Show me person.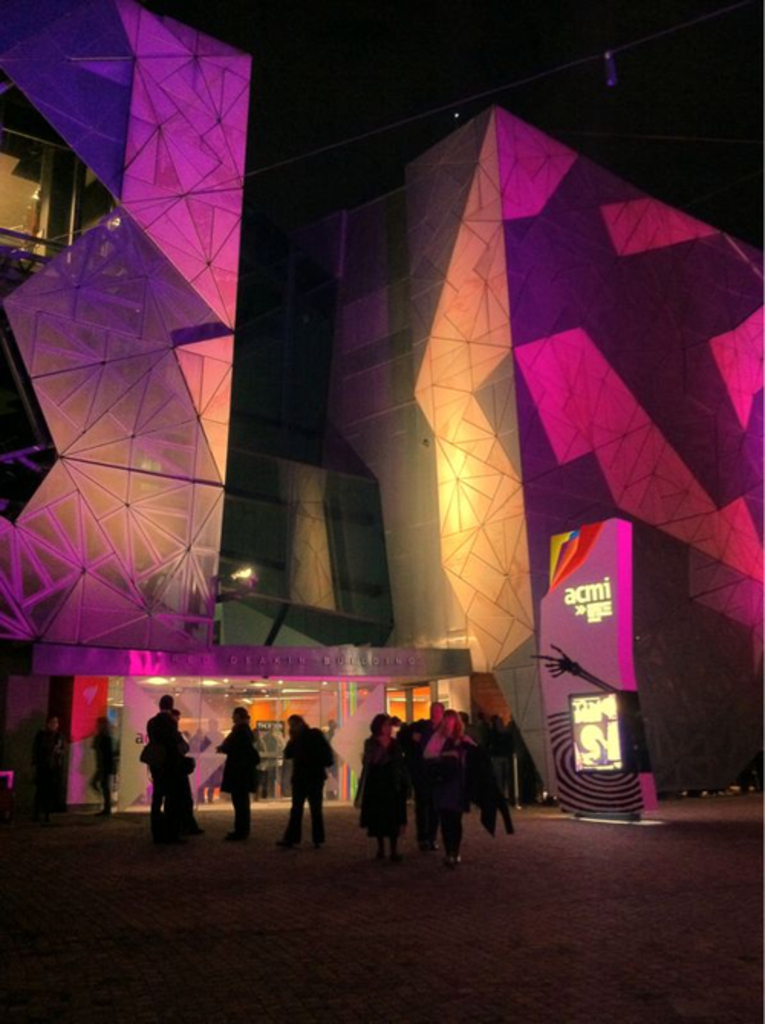
person is here: [left=84, top=709, right=125, bottom=827].
